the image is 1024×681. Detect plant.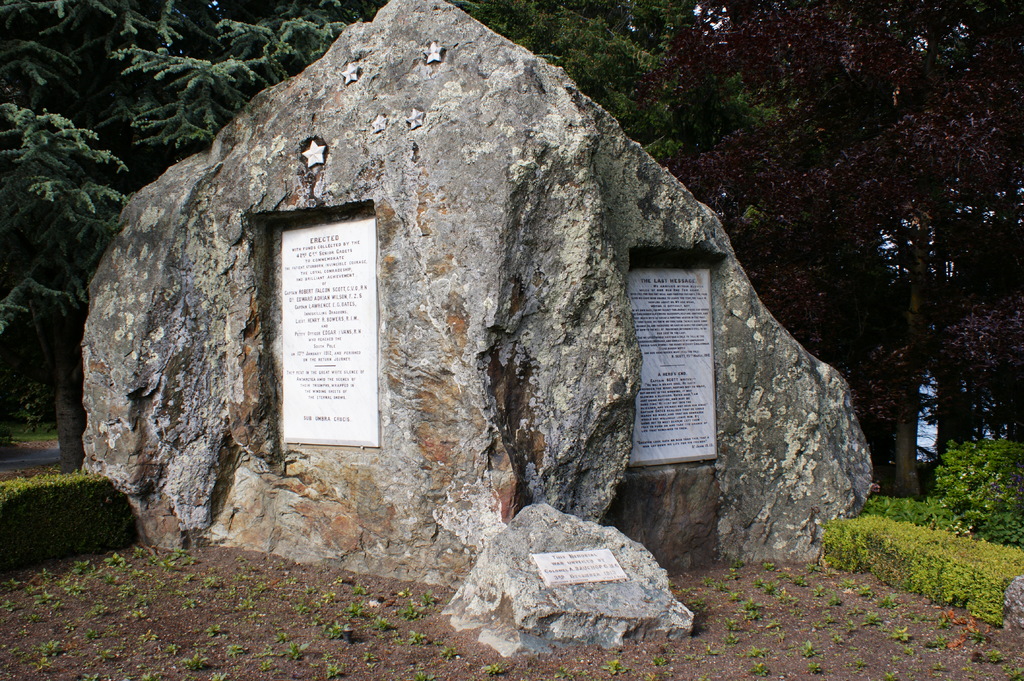
Detection: <bbox>746, 661, 767, 680</bbox>.
